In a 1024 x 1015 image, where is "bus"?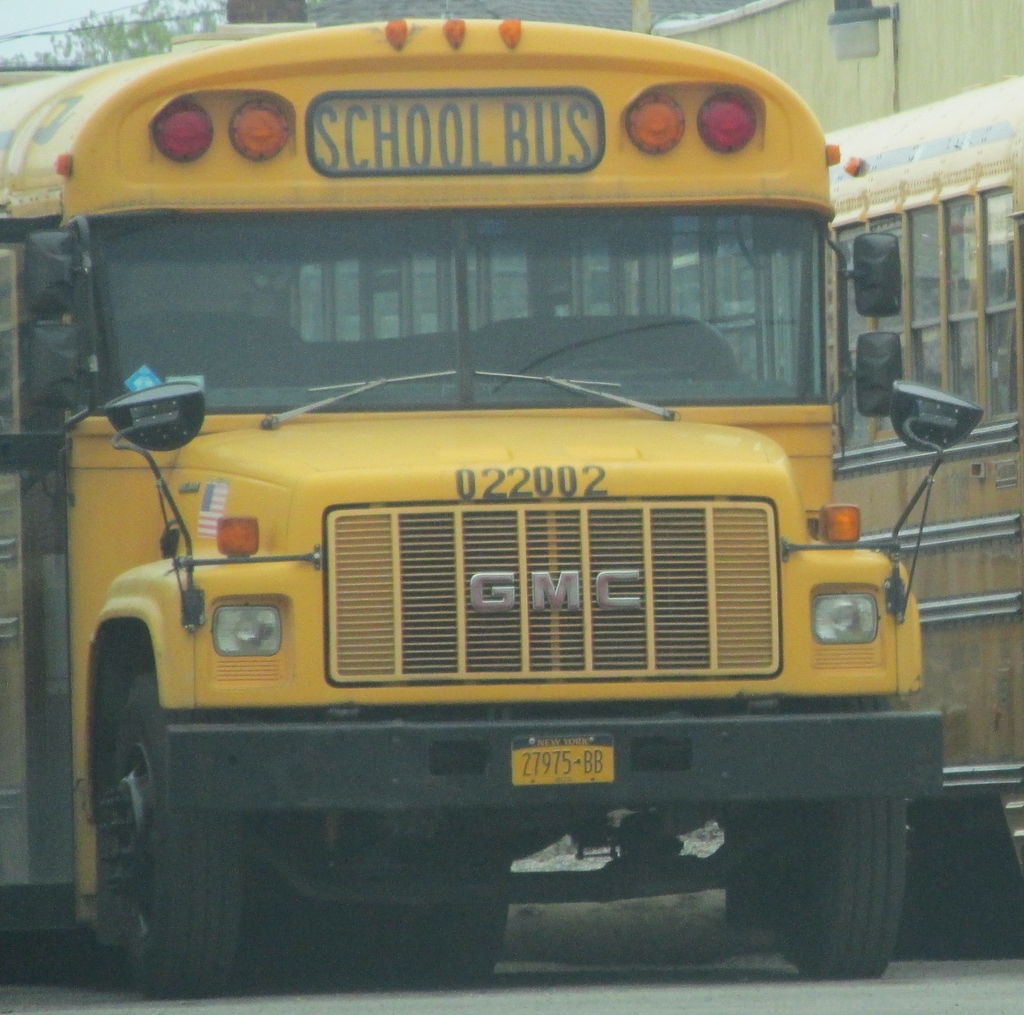
bbox(0, 15, 982, 983).
